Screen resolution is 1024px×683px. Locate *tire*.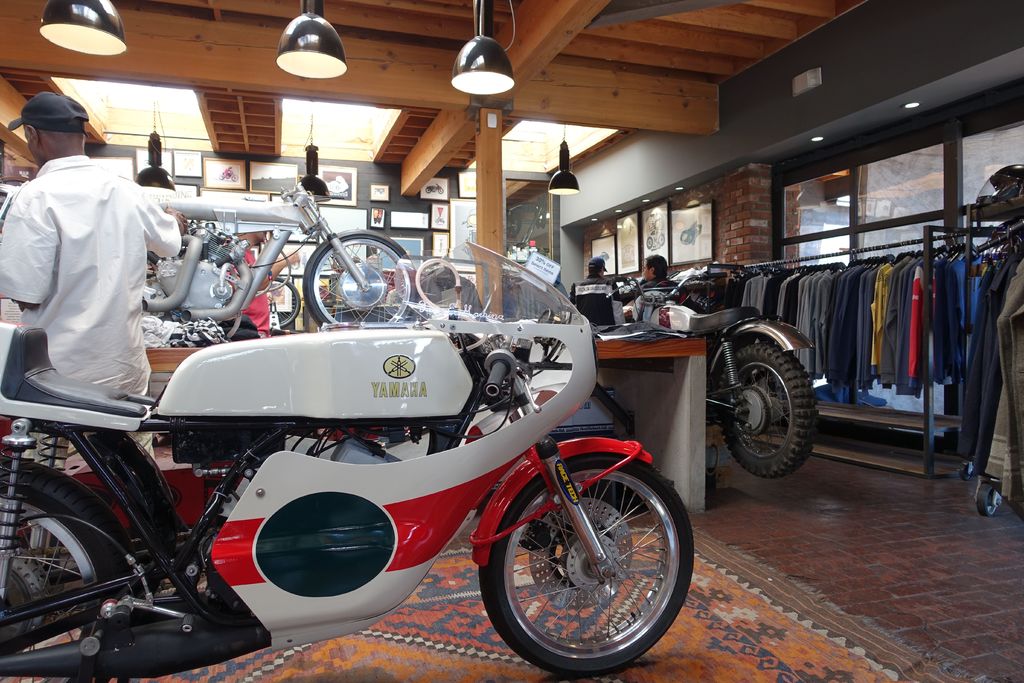
[left=717, top=343, right=817, bottom=477].
